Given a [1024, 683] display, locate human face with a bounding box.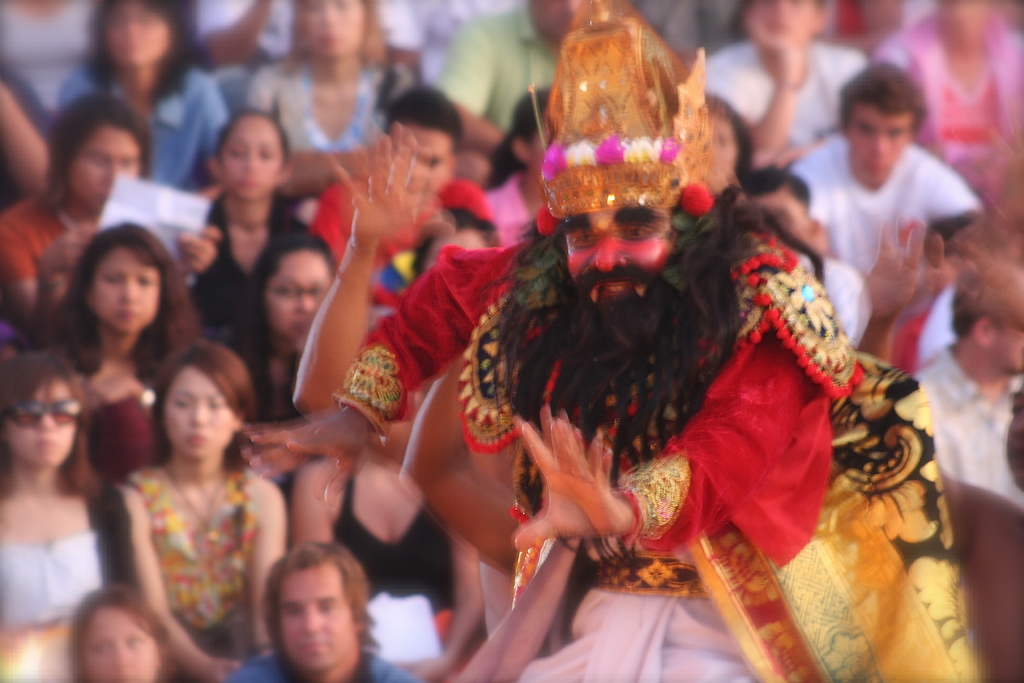
Located: crop(224, 117, 283, 200).
